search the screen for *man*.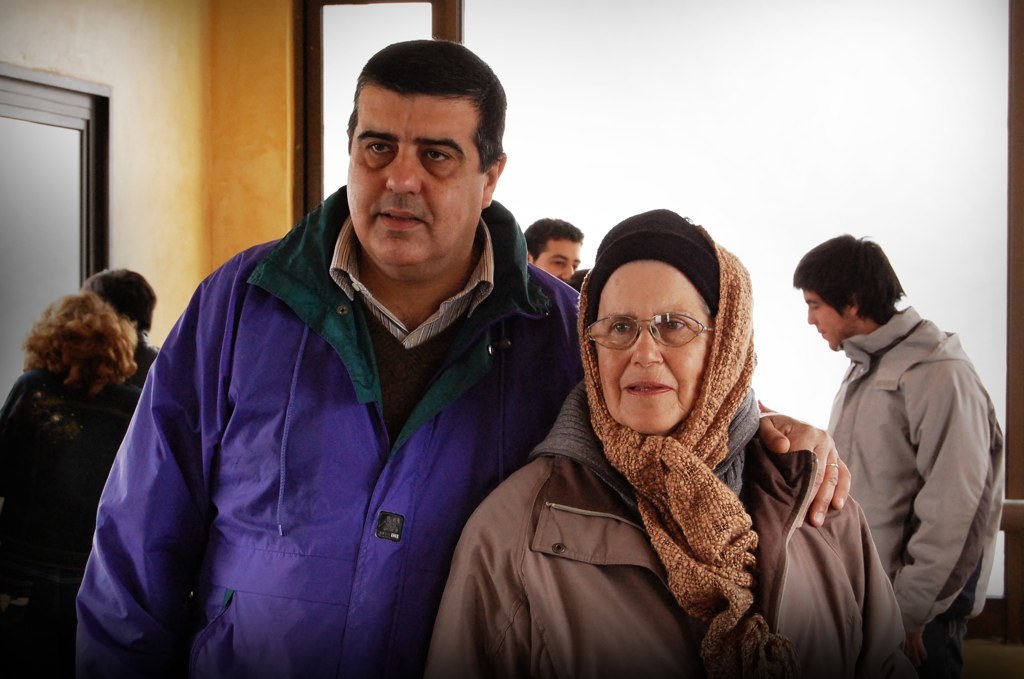
Found at (792, 226, 1015, 677).
